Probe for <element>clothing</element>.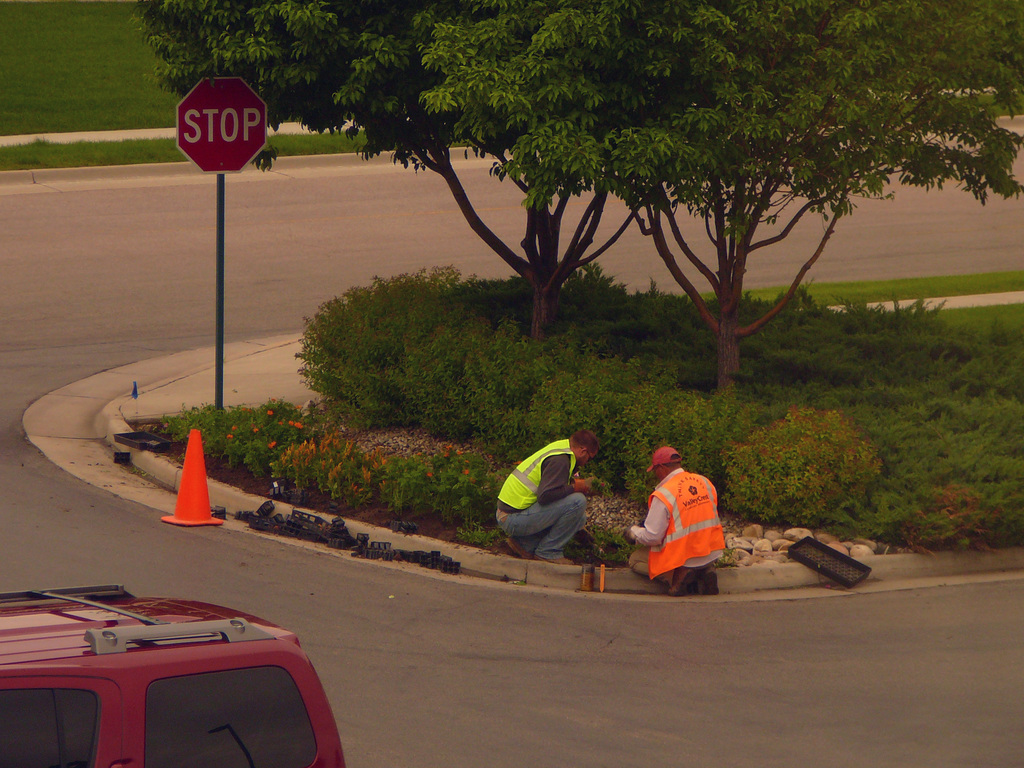
Probe result: (628, 465, 726, 587).
